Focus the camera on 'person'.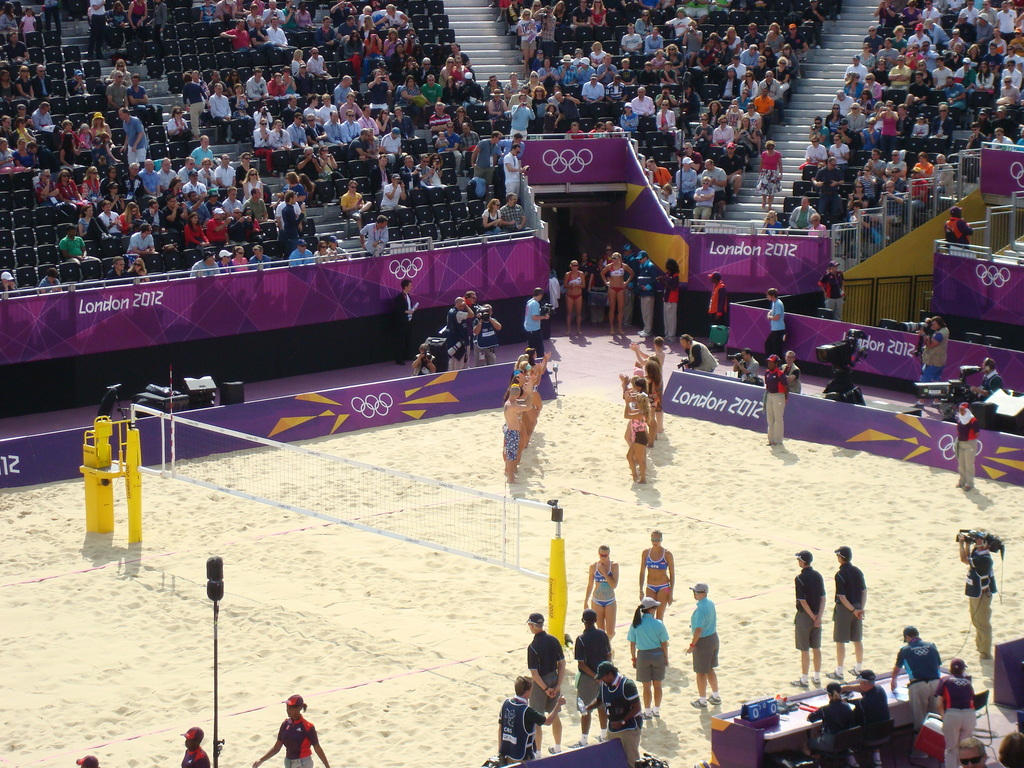
Focus region: [left=527, top=286, right=551, bottom=352].
